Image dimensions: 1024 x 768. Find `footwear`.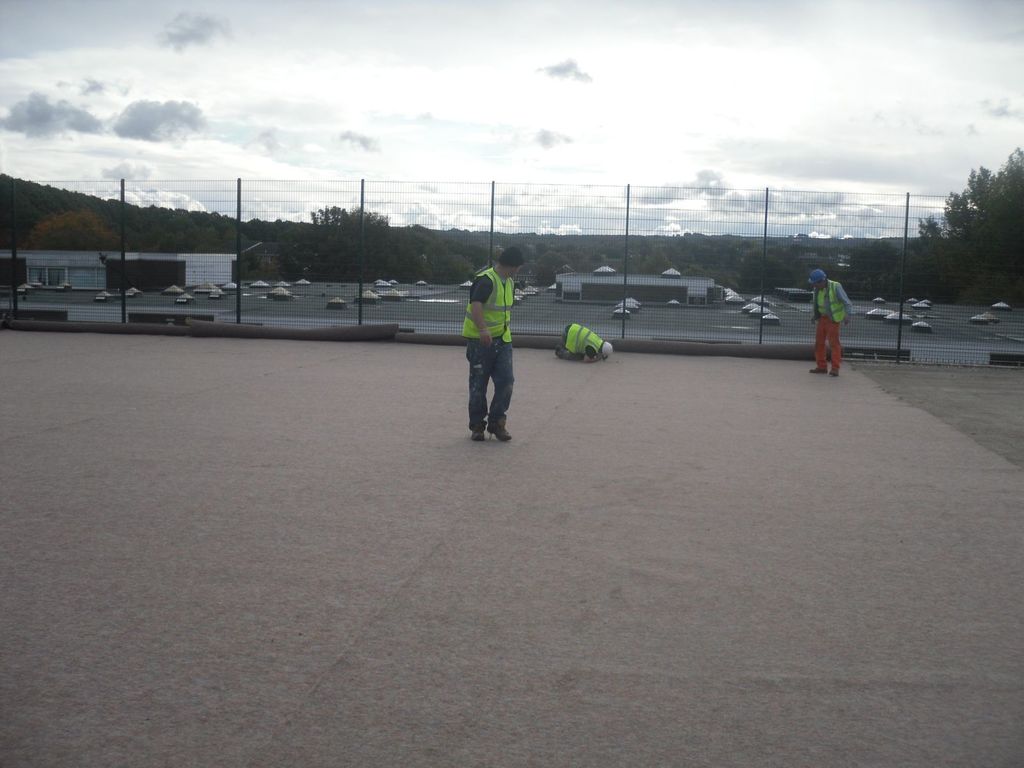
left=804, top=366, right=828, bottom=378.
